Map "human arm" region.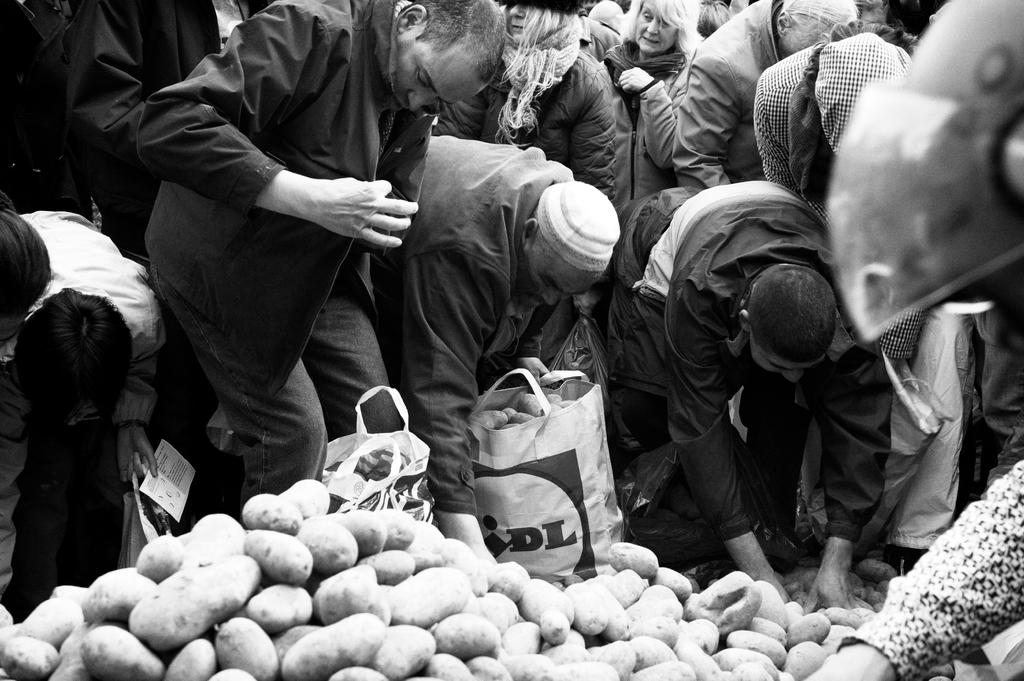
Mapped to 664, 284, 791, 601.
